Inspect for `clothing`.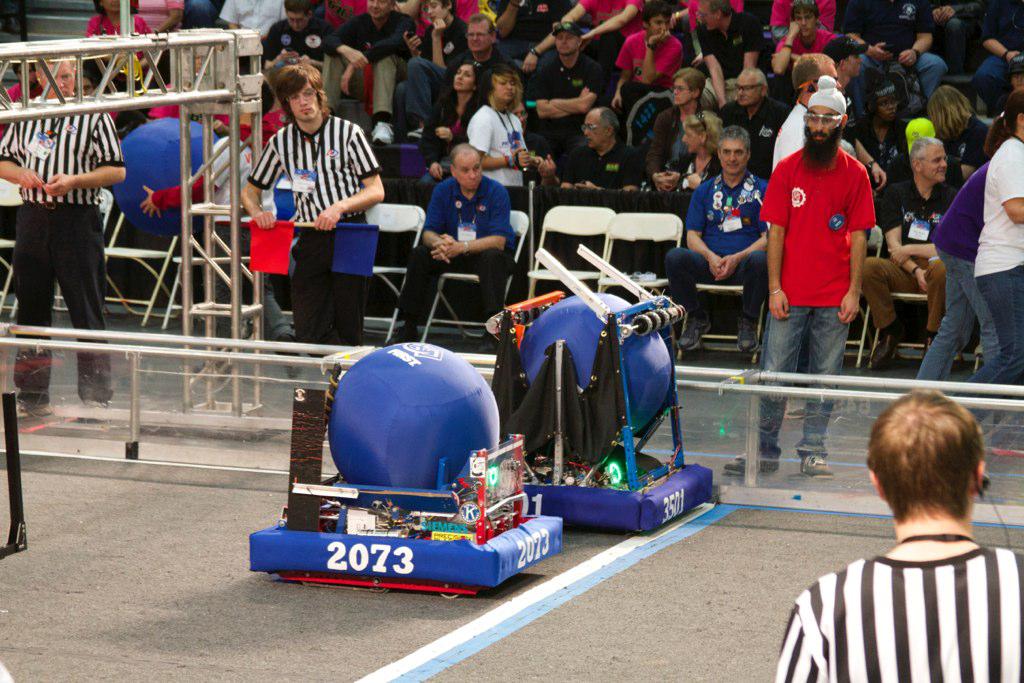
Inspection: 616 22 693 120.
